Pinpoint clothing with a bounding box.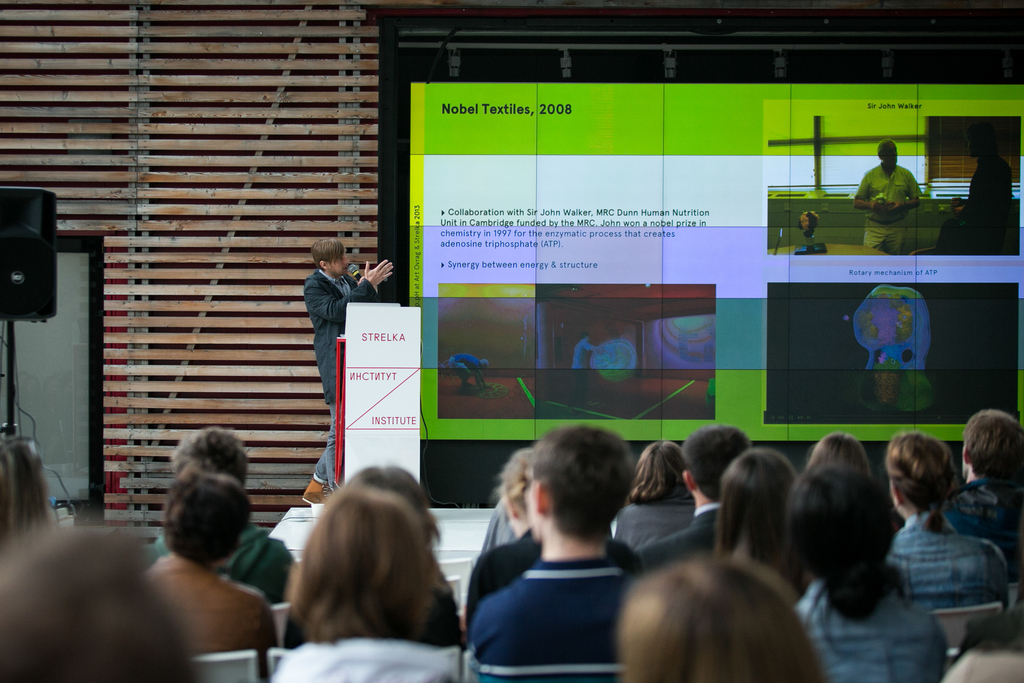
[x1=844, y1=158, x2=912, y2=253].
